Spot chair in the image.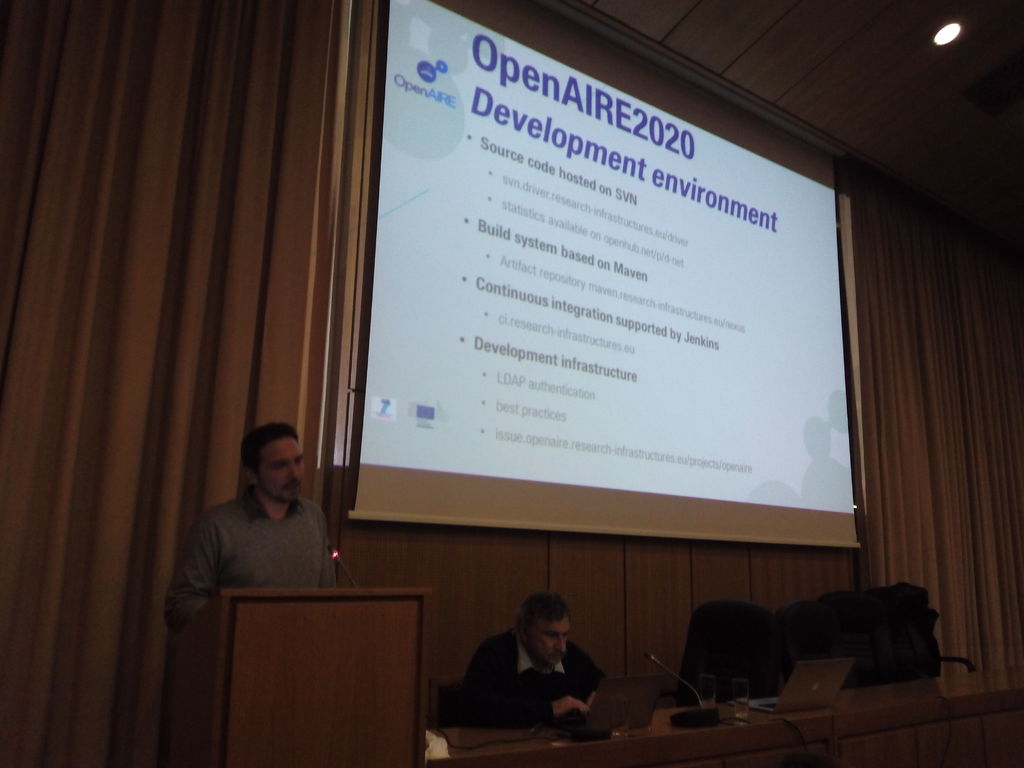
chair found at [x1=879, y1=589, x2=978, y2=684].
